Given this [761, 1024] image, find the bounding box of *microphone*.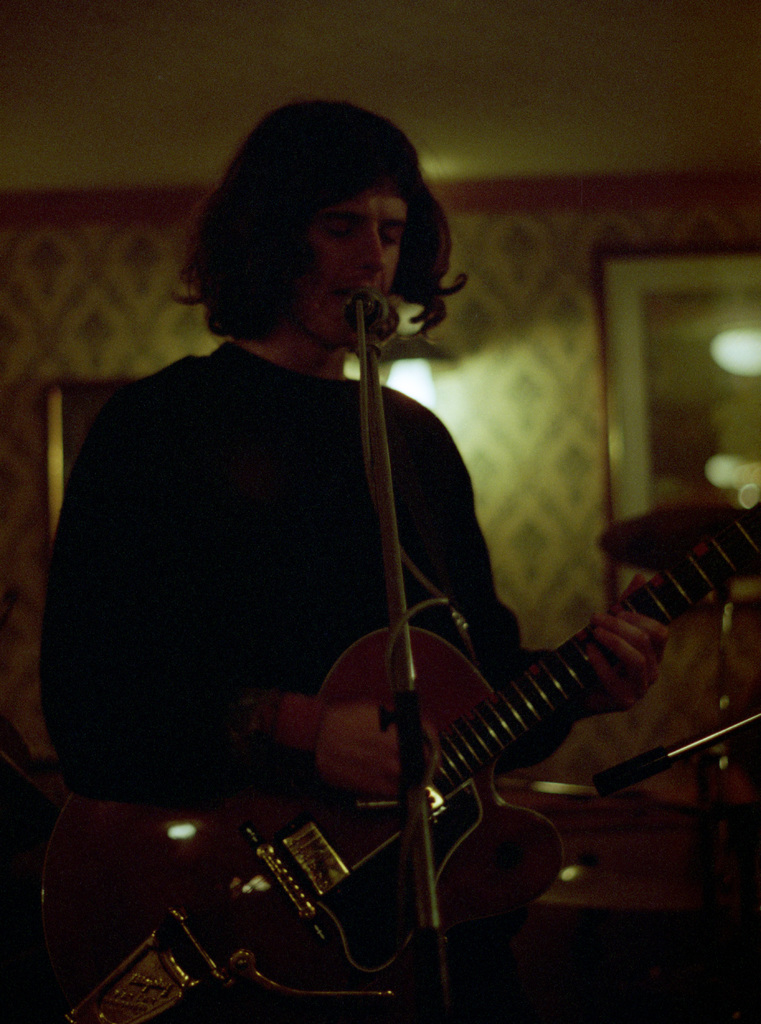
[339, 286, 404, 352].
